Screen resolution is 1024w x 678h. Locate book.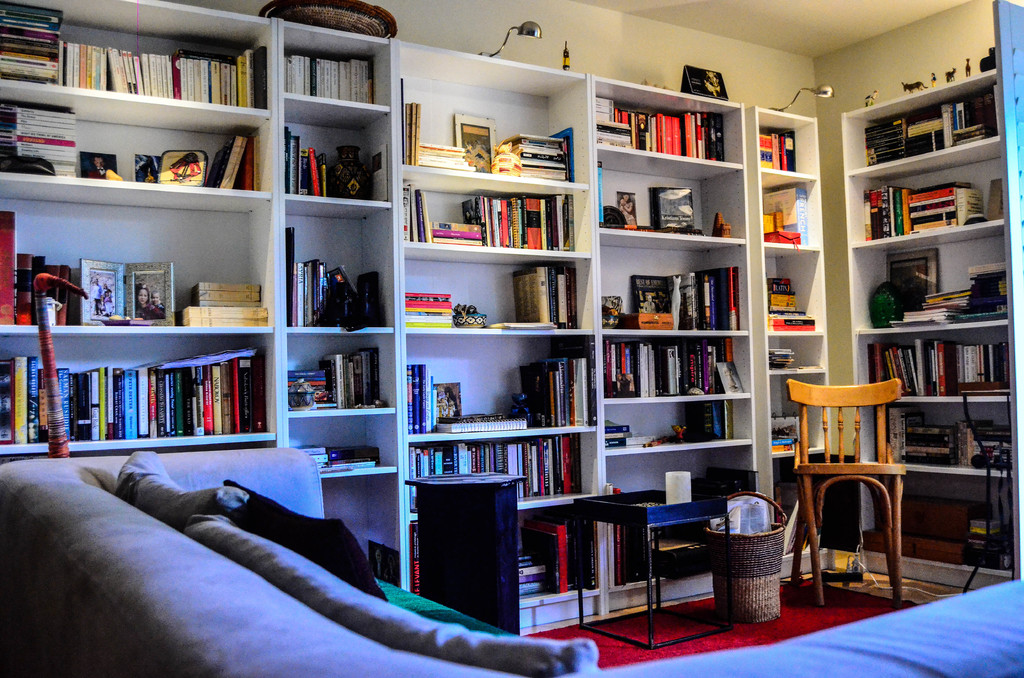
{"left": 886, "top": 407, "right": 900, "bottom": 460}.
